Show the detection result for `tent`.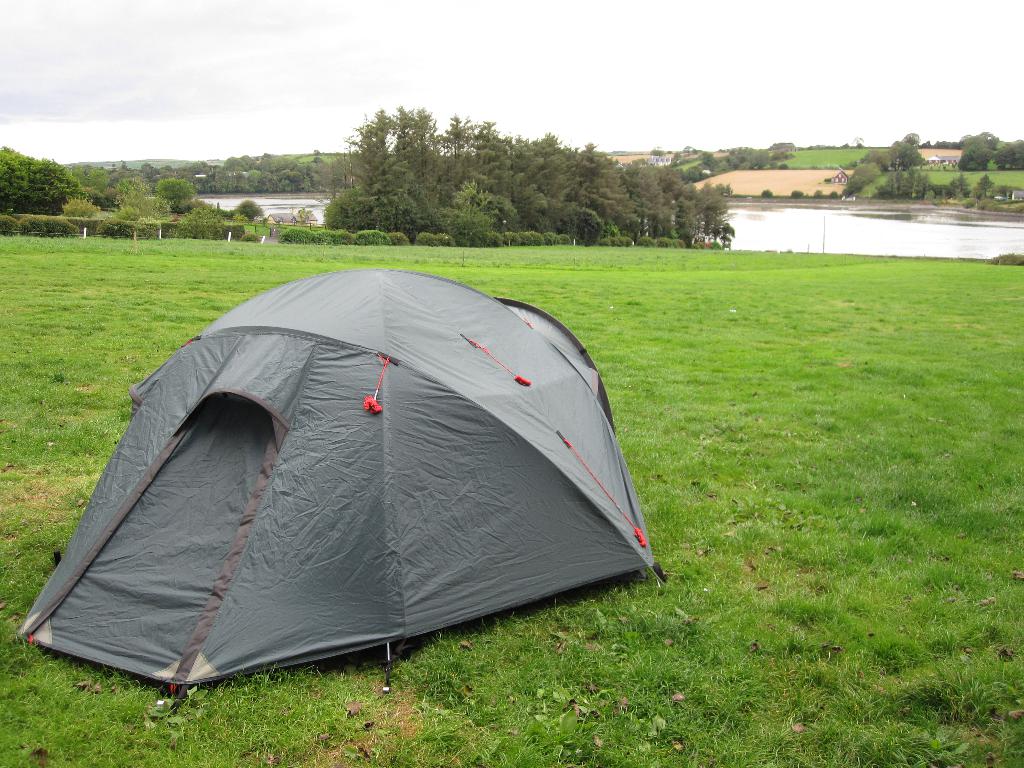
[20, 265, 660, 708].
